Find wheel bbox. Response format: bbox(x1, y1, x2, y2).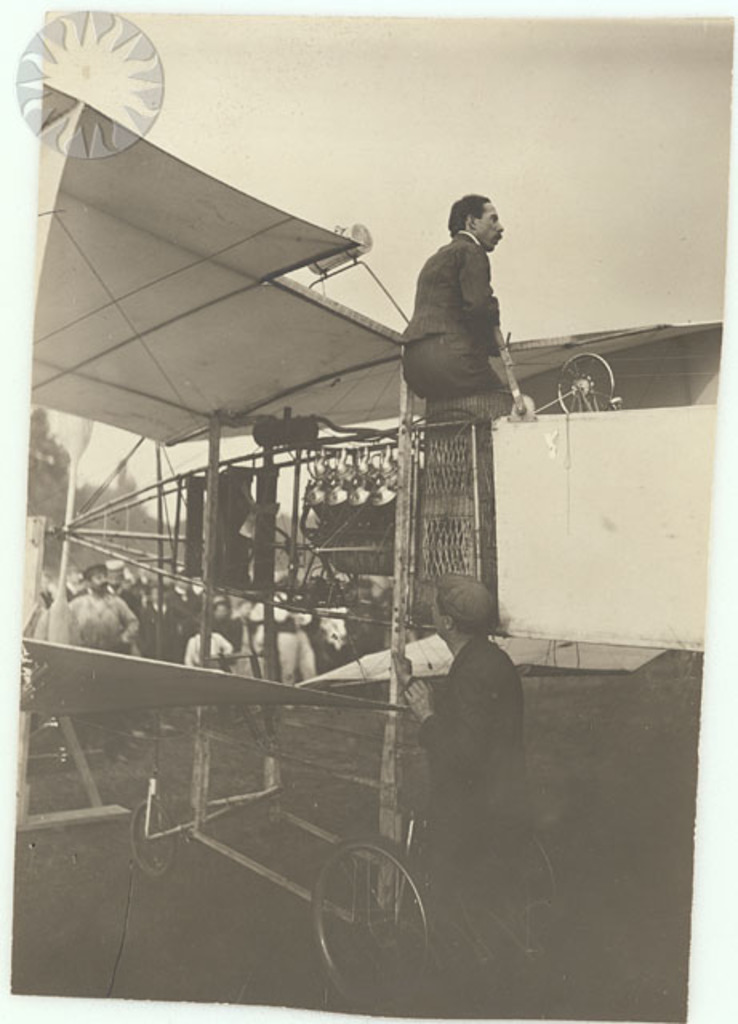
bbox(128, 800, 168, 859).
